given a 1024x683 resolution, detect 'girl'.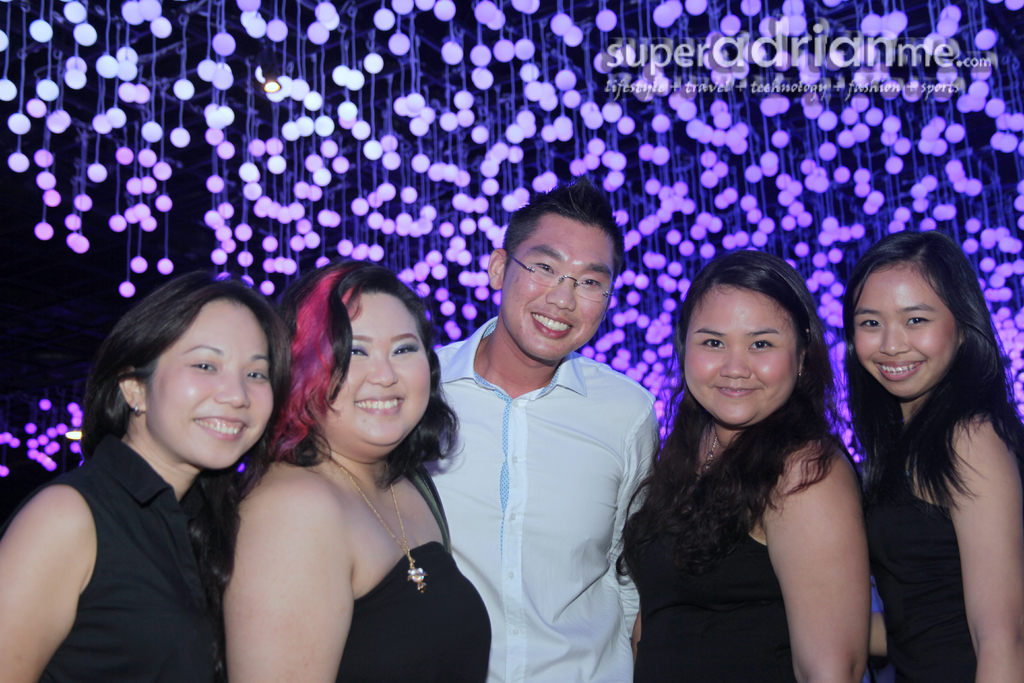
box=[841, 223, 1023, 682].
